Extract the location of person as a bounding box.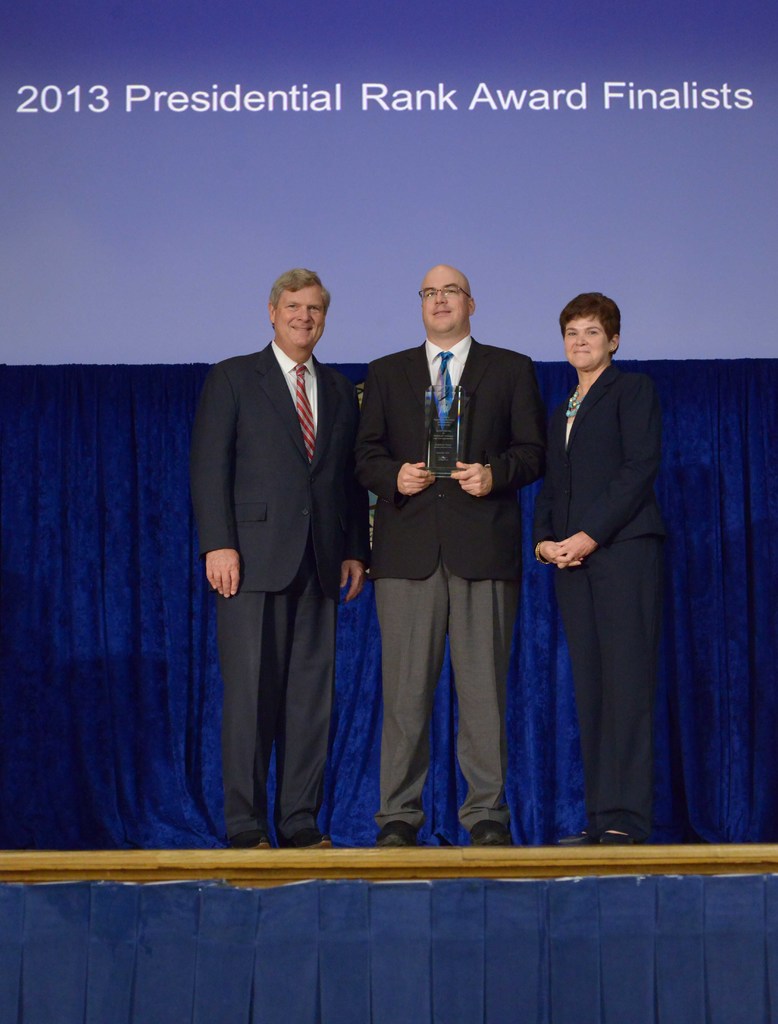
BBox(352, 264, 548, 850).
